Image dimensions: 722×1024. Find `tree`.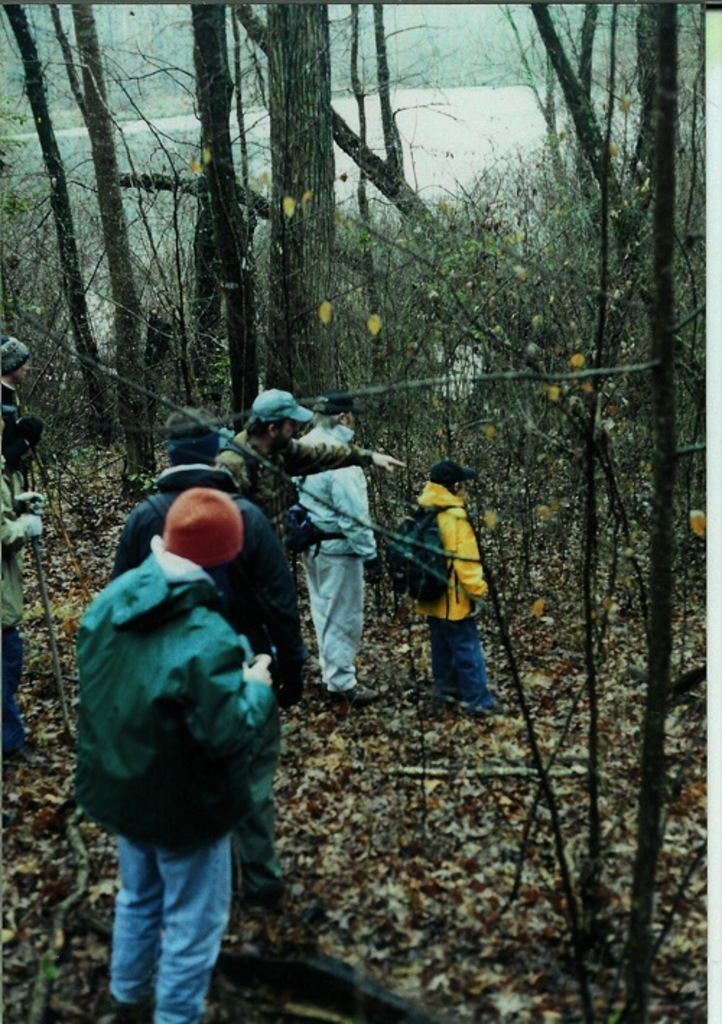
563/0/708/1023.
